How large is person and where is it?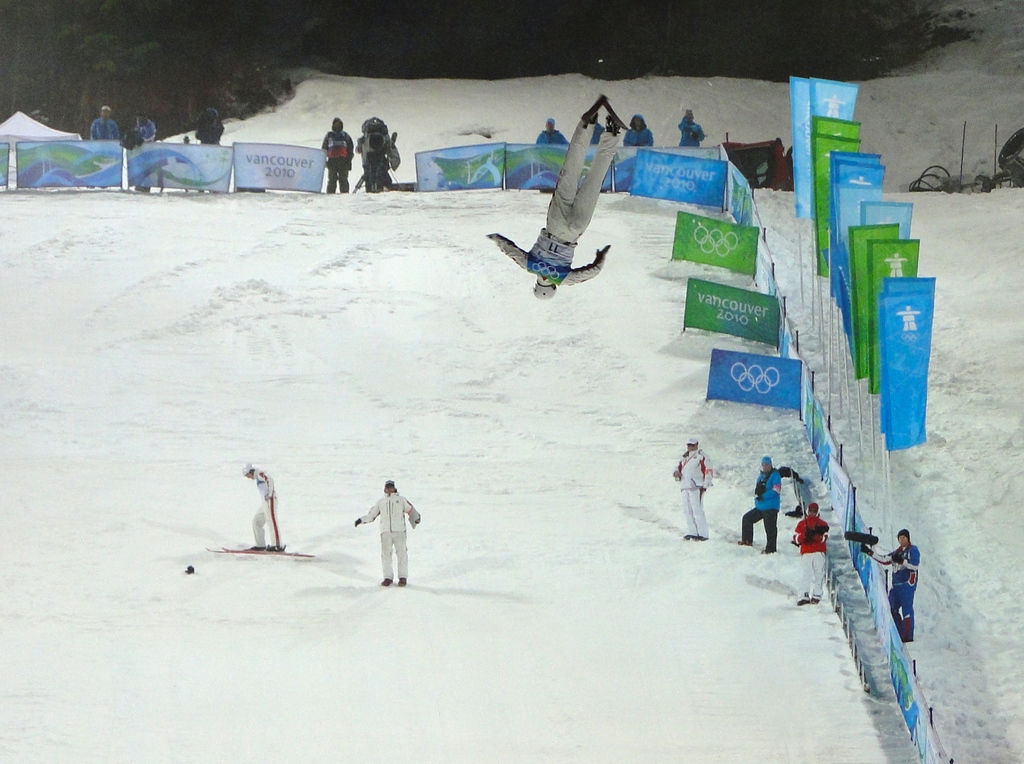
Bounding box: l=241, t=465, r=281, b=549.
